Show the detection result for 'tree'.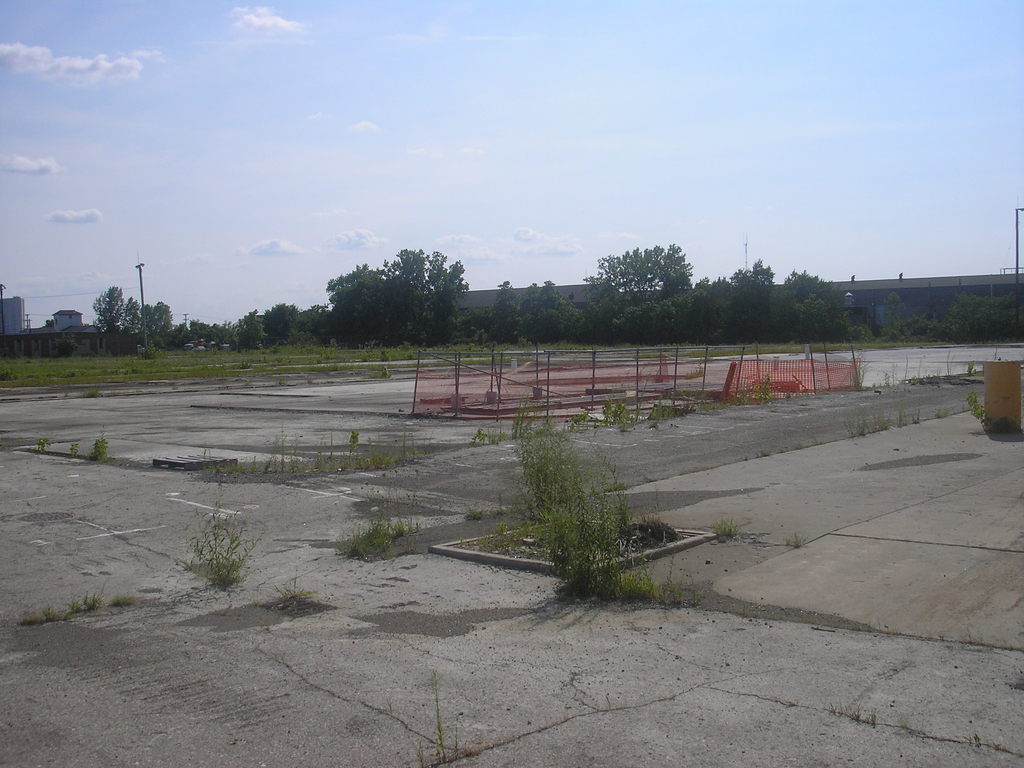
(x1=773, y1=255, x2=846, y2=344).
